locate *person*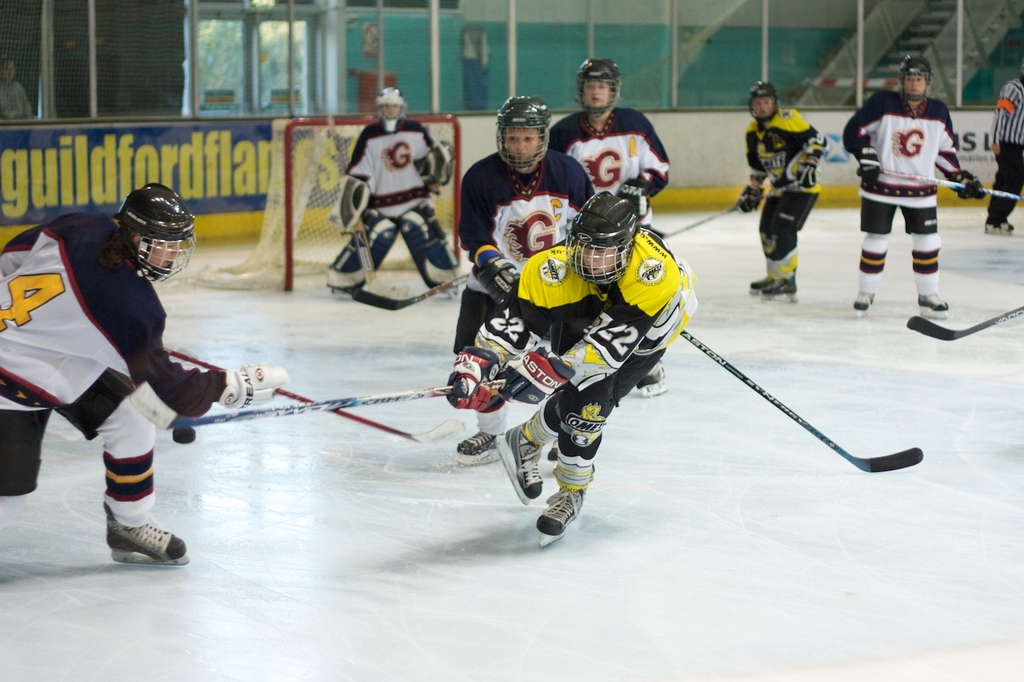
left=735, top=79, right=832, bottom=296
